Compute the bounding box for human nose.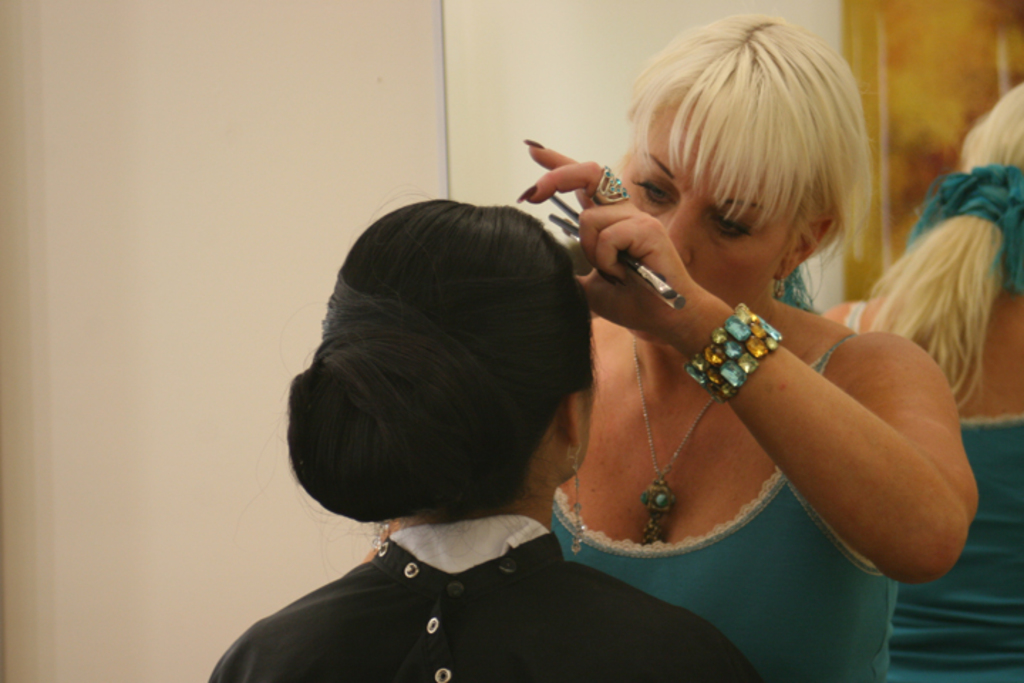
box=[664, 194, 693, 262].
